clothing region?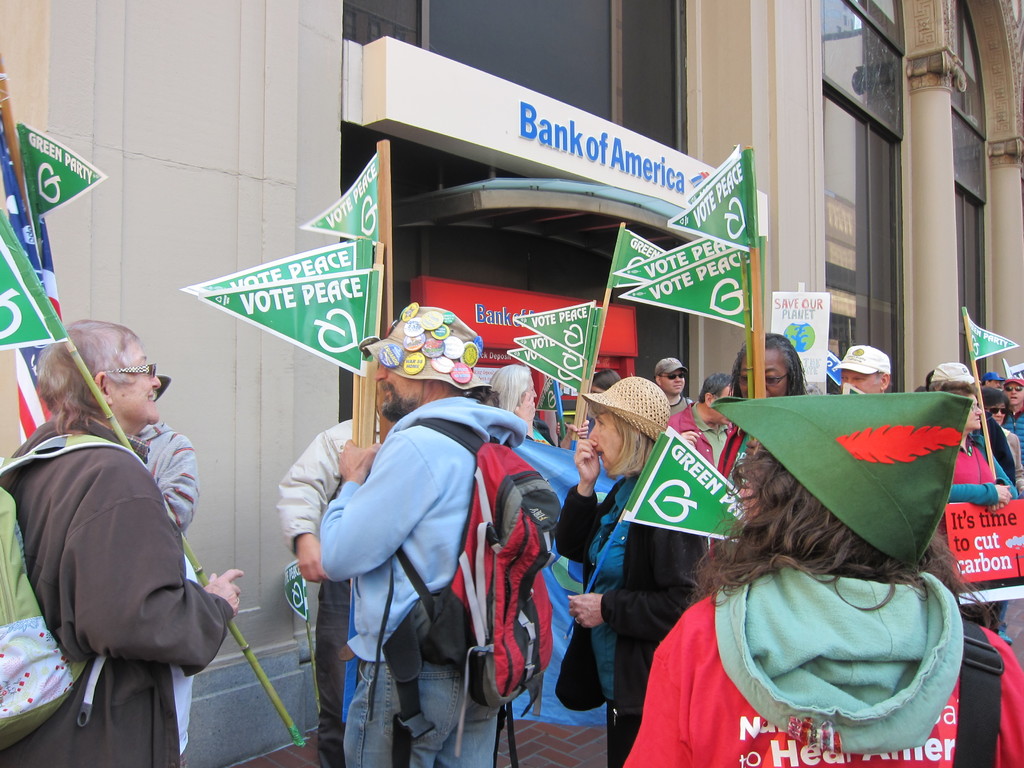
(x1=273, y1=406, x2=371, y2=757)
